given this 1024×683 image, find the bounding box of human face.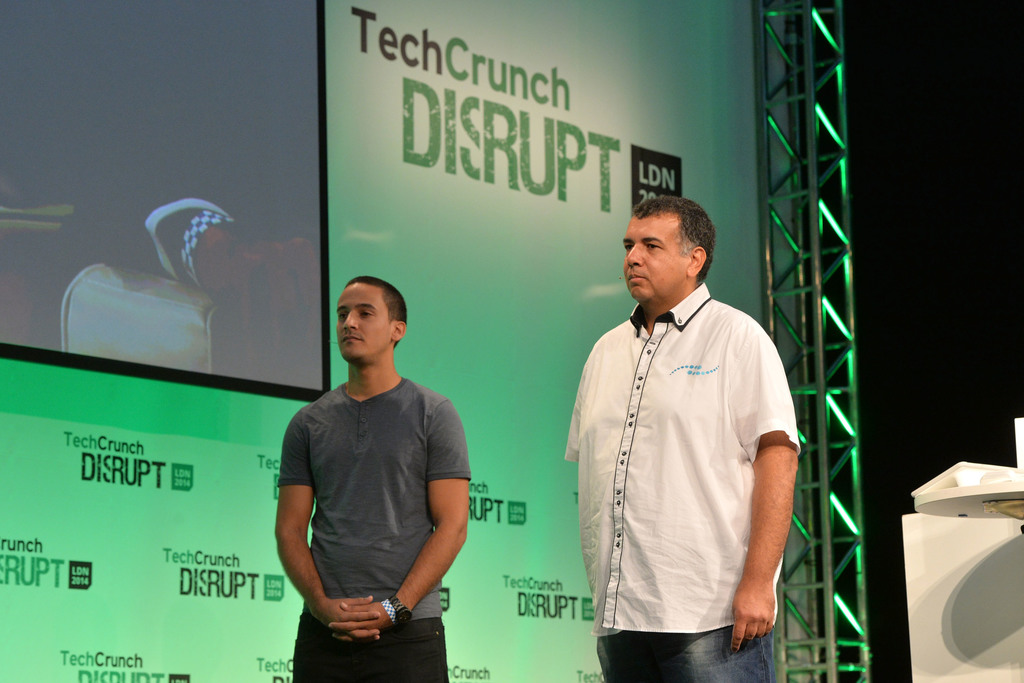
pyautogui.locateOnScreen(621, 221, 689, 301).
